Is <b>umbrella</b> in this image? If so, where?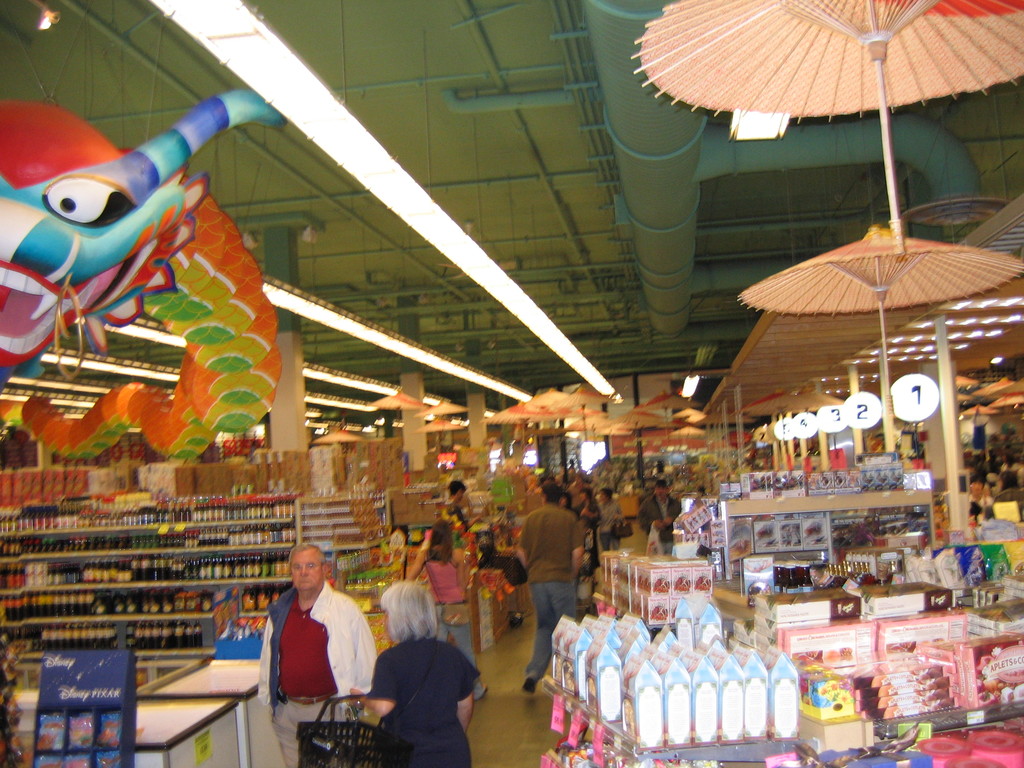
Yes, at bbox=[599, 6, 1023, 232].
